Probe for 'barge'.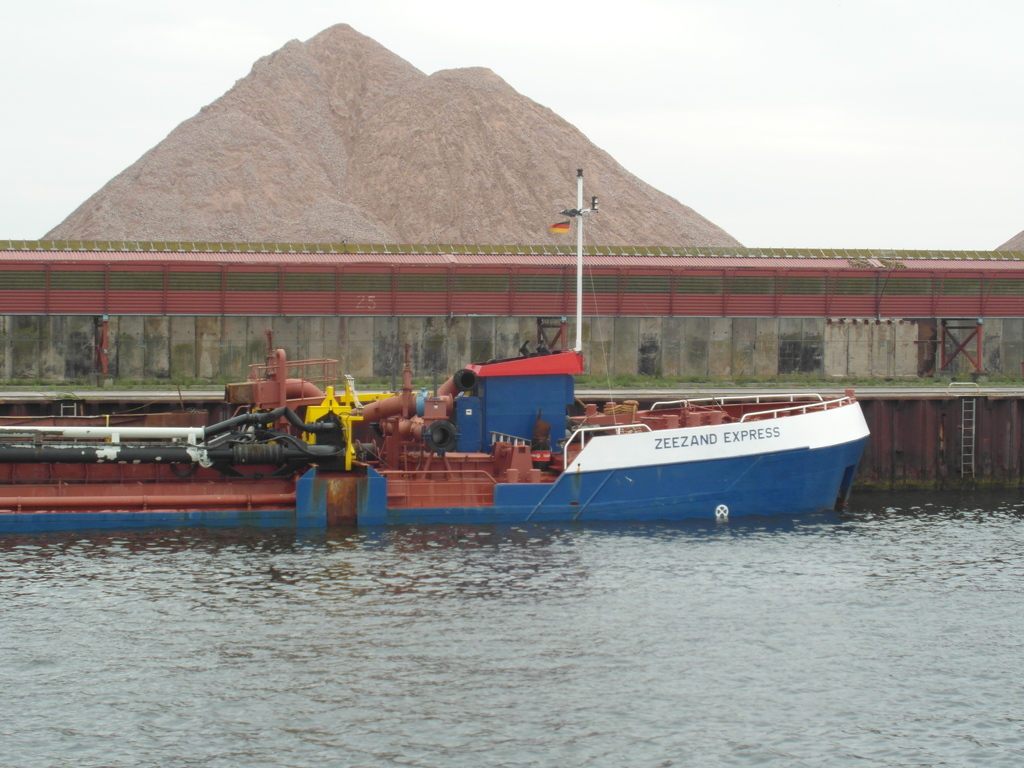
Probe result: <box>0,165,870,534</box>.
